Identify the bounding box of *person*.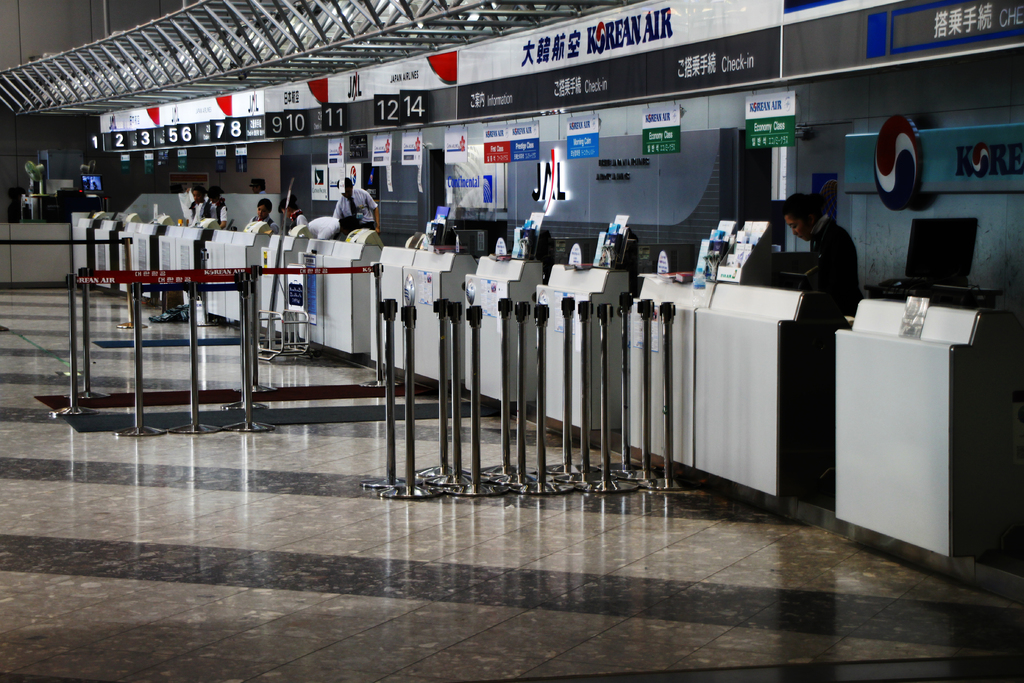
box(189, 185, 218, 222).
